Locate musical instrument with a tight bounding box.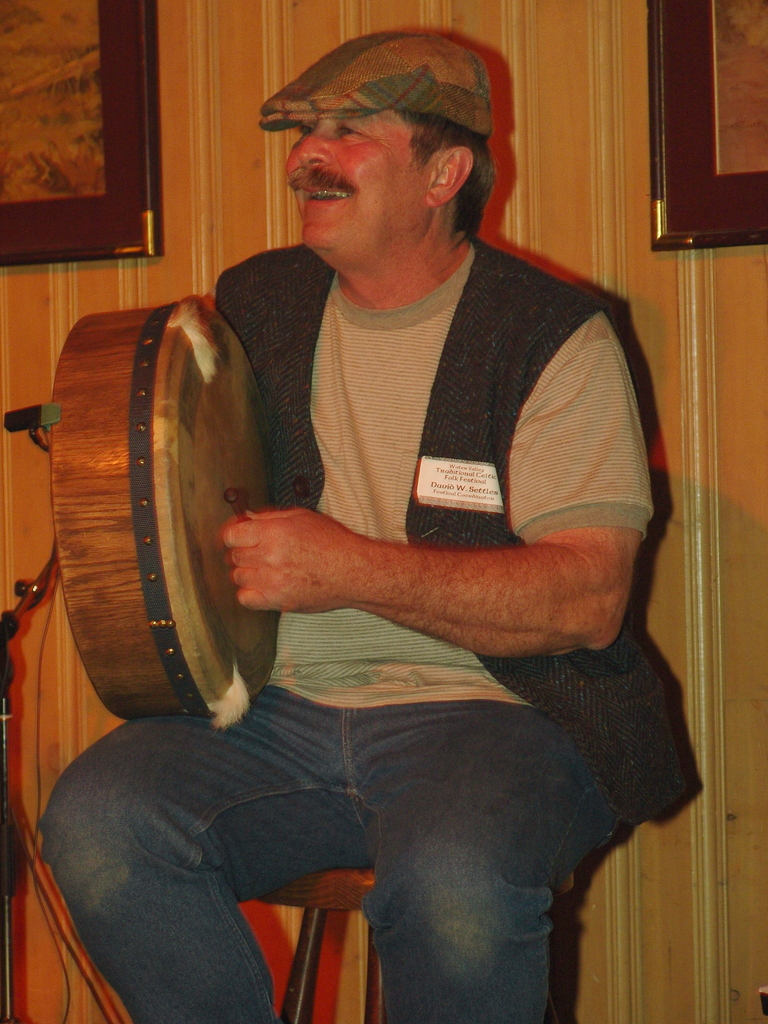
pyautogui.locateOnScreen(42, 336, 317, 756).
